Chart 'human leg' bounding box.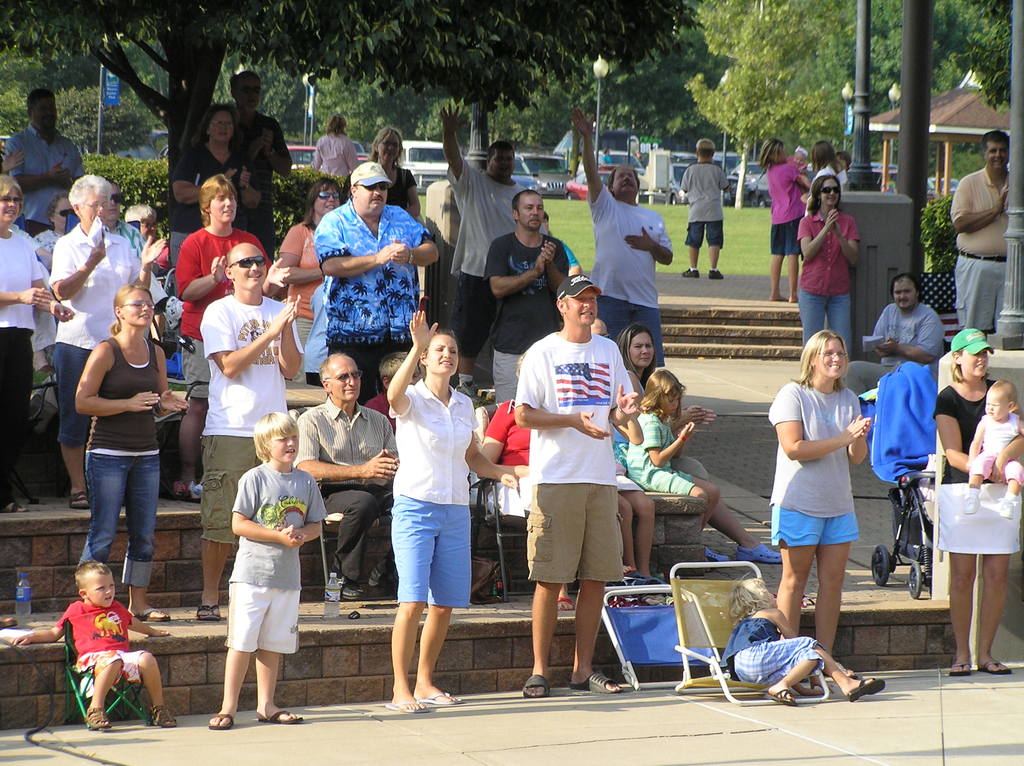
Charted: x1=682, y1=203, x2=702, y2=278.
